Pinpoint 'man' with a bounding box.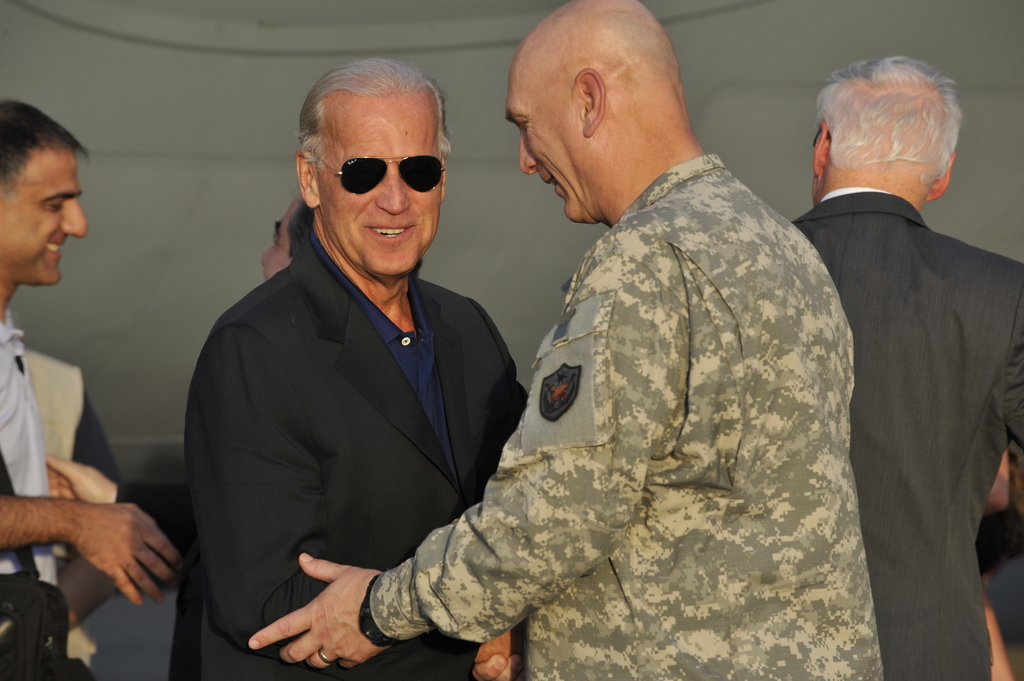
[786, 49, 1023, 680].
